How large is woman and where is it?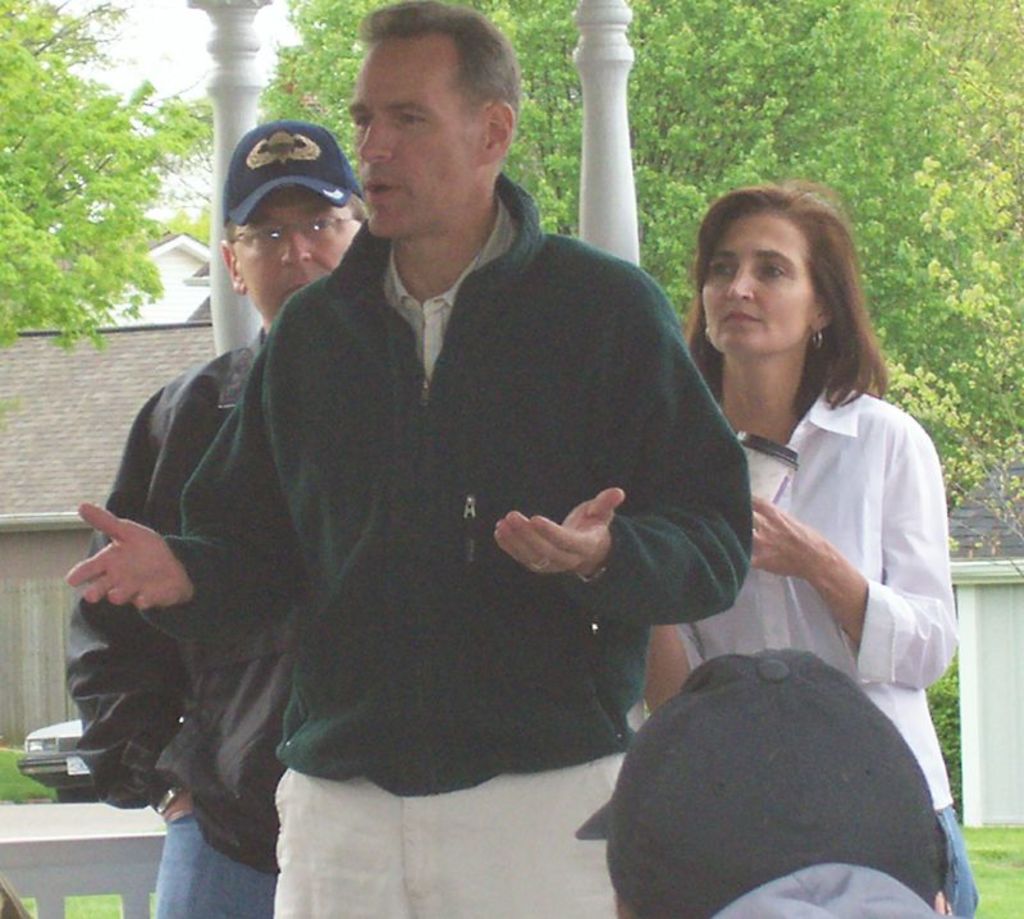
Bounding box: {"x1": 643, "y1": 188, "x2": 955, "y2": 855}.
